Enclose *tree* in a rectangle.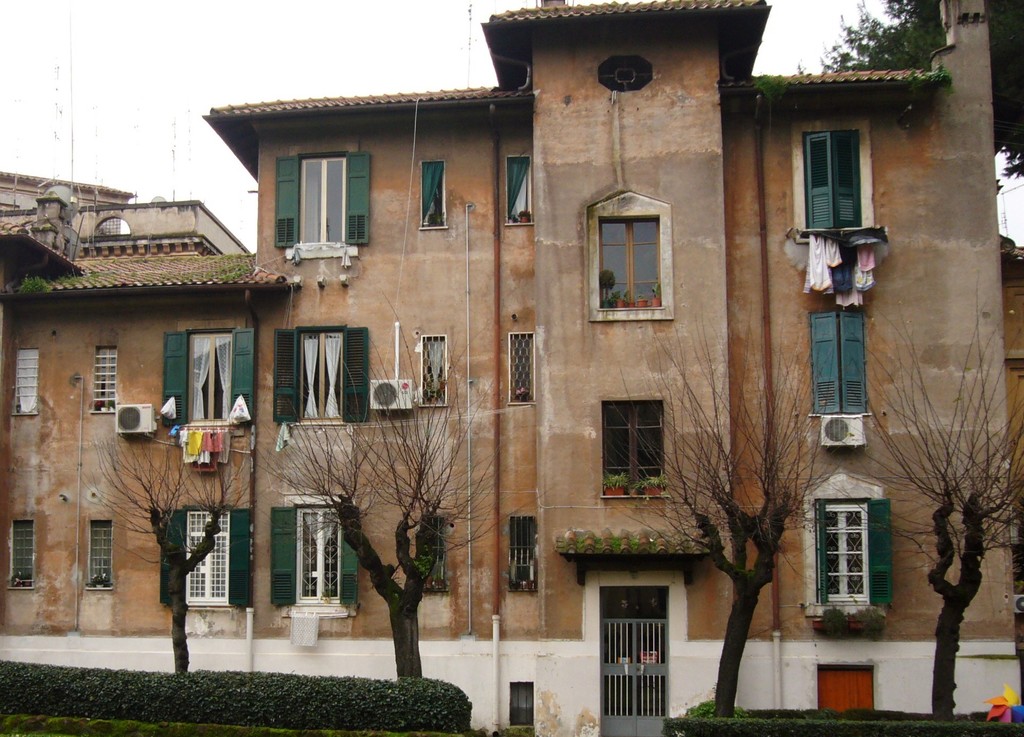
77,428,249,670.
